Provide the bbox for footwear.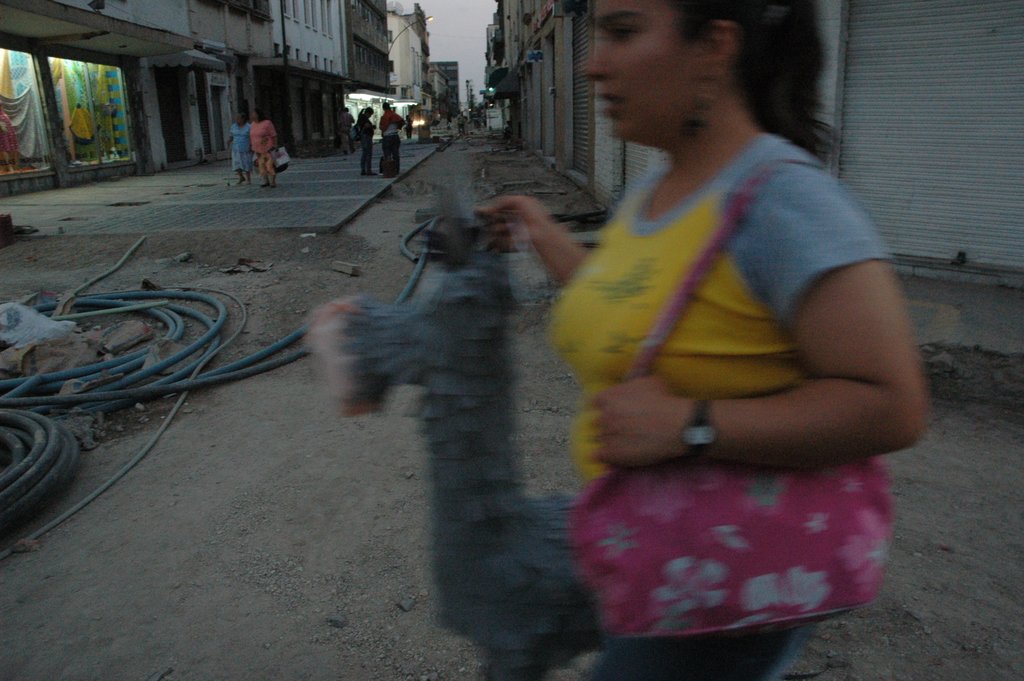
l=369, t=168, r=378, b=174.
